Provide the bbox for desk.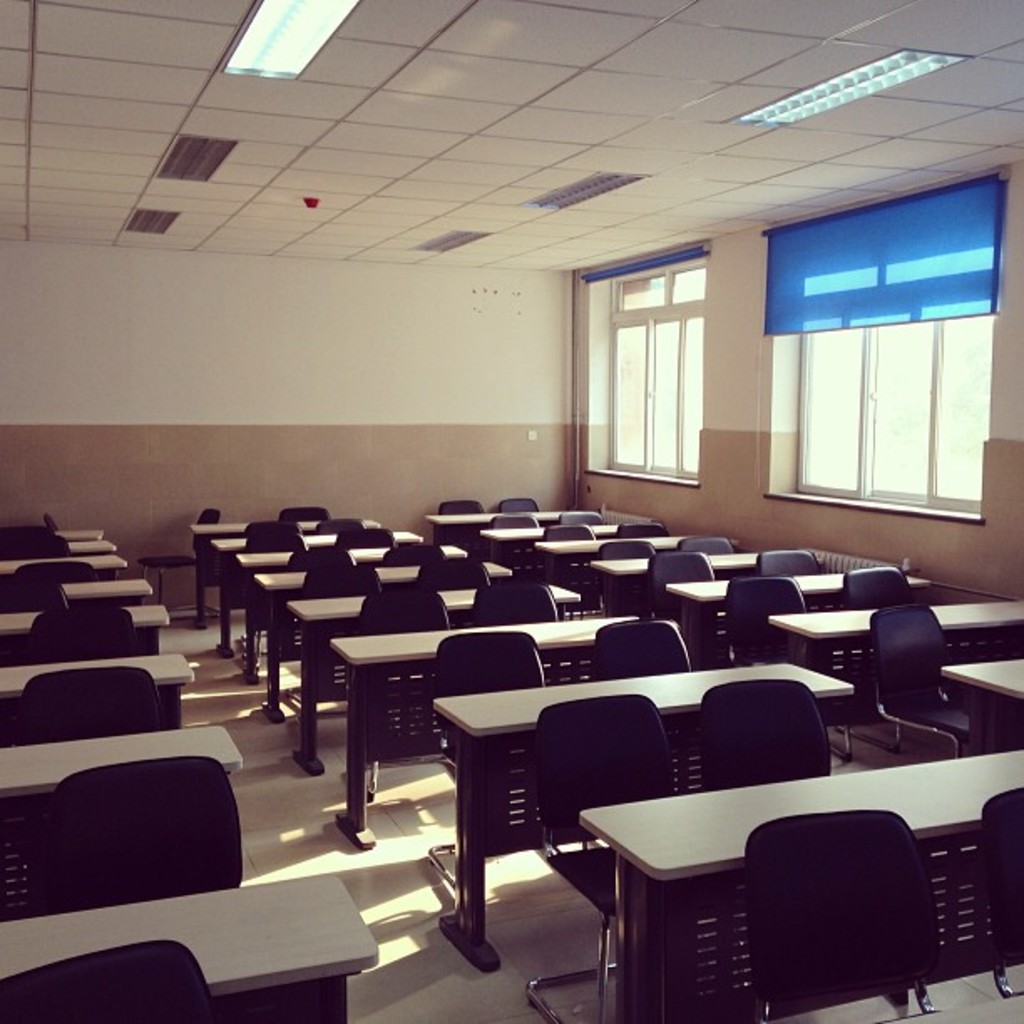
bbox=(653, 561, 937, 664).
